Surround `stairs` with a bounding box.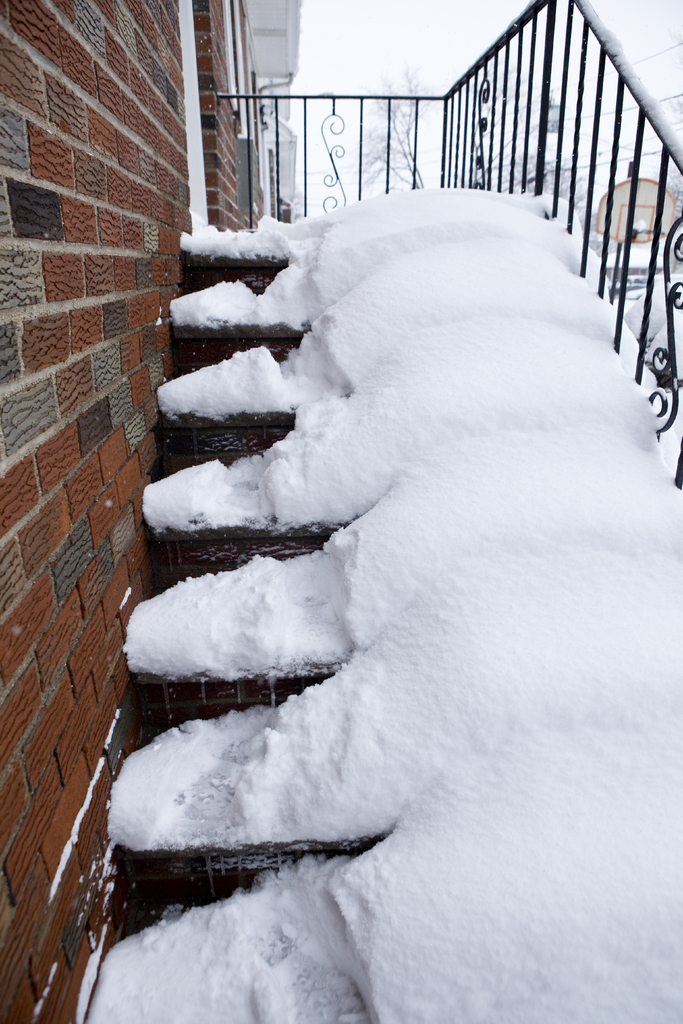
region(108, 239, 397, 944).
